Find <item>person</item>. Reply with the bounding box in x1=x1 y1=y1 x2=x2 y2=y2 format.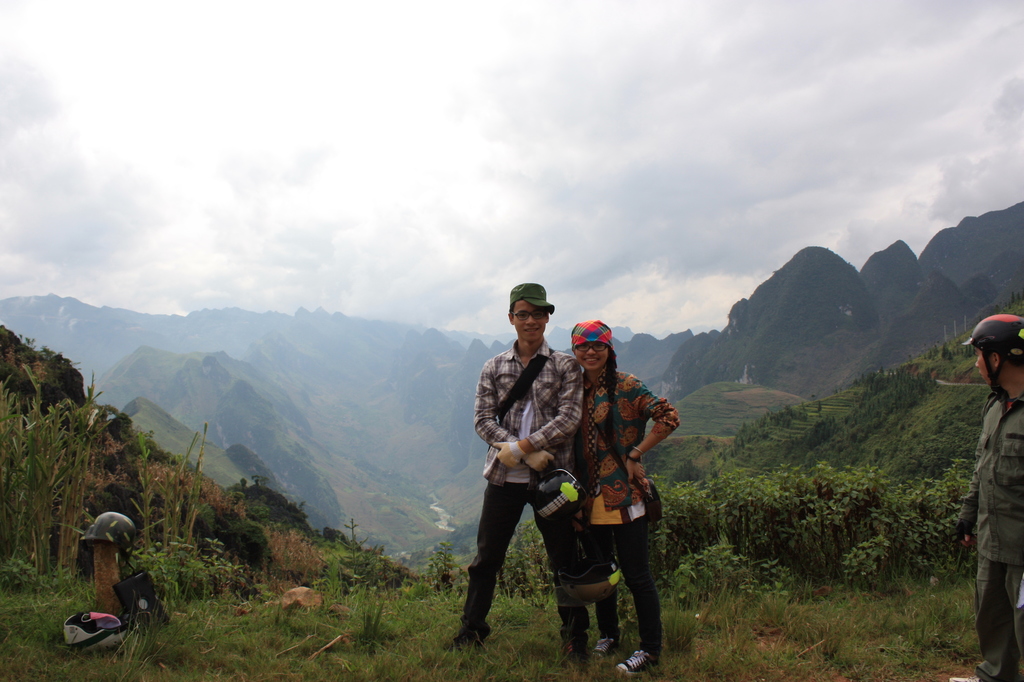
x1=959 y1=316 x2=1023 y2=681.
